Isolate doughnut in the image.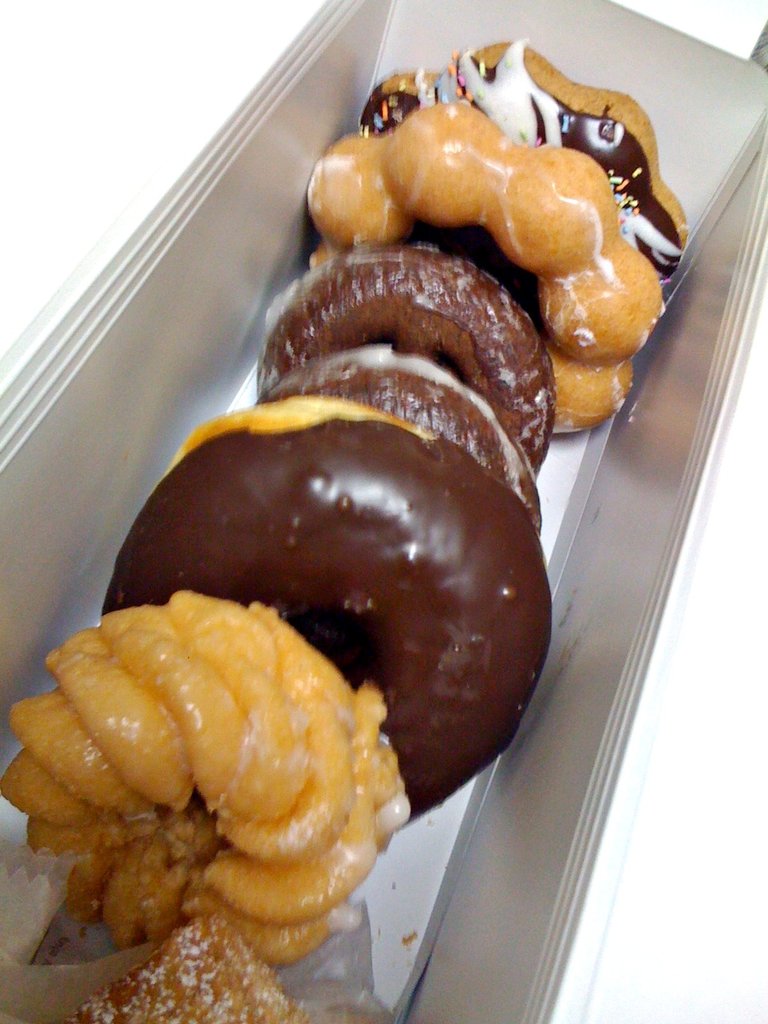
Isolated region: (x1=250, y1=244, x2=558, y2=475).
